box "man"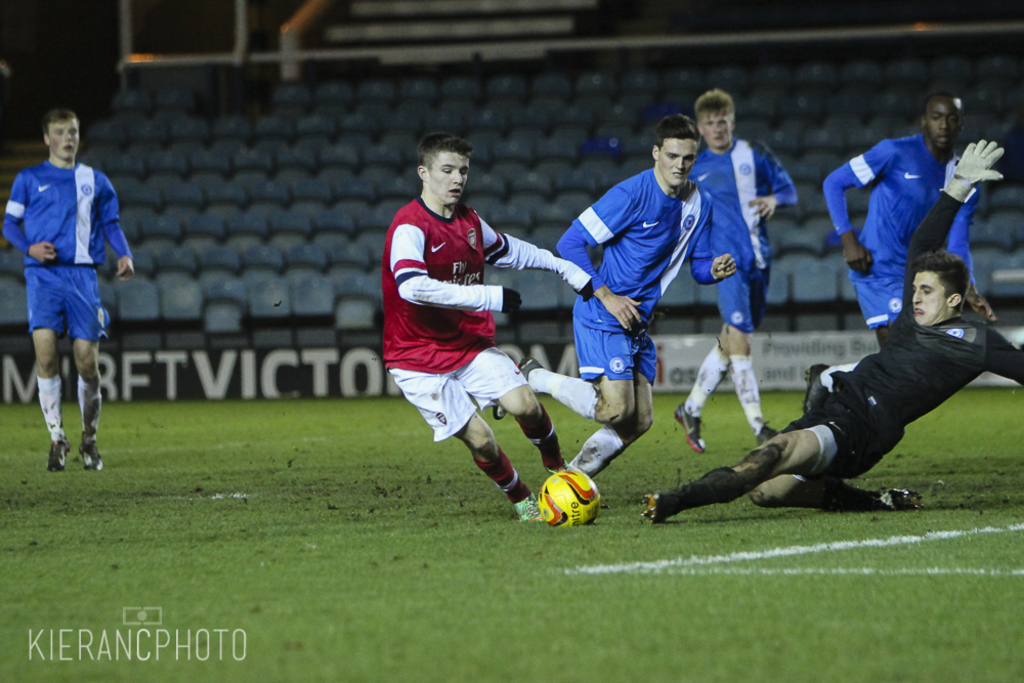
379,134,636,526
